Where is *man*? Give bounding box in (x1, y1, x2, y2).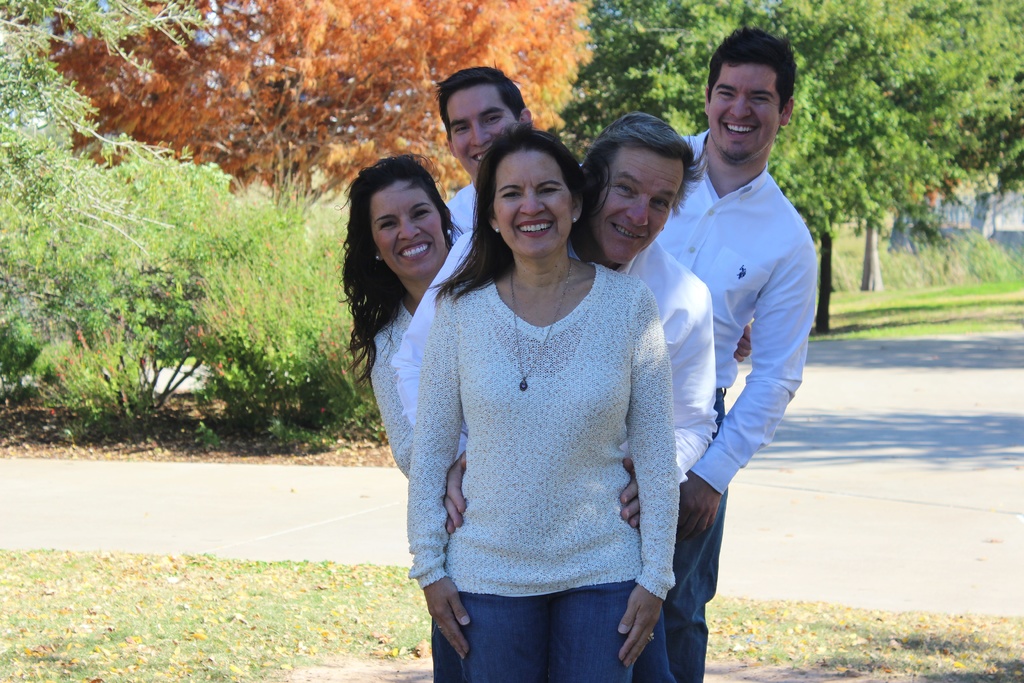
(440, 57, 538, 252).
